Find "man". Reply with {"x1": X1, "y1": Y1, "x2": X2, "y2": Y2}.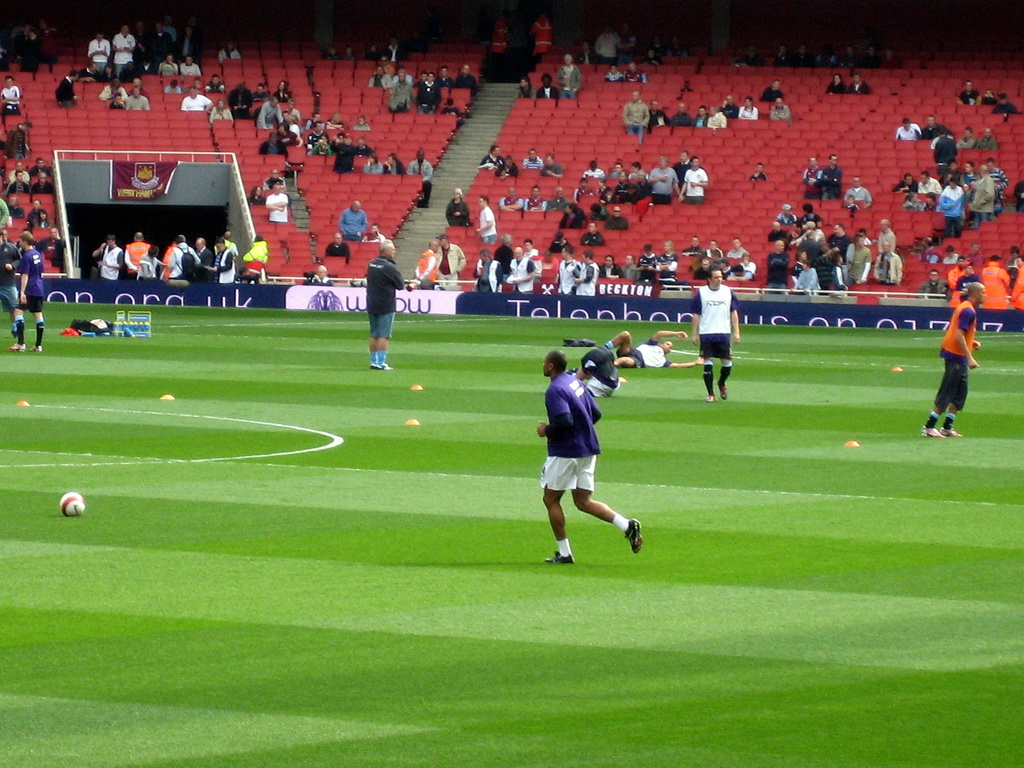
{"x1": 844, "y1": 170, "x2": 876, "y2": 209}.
